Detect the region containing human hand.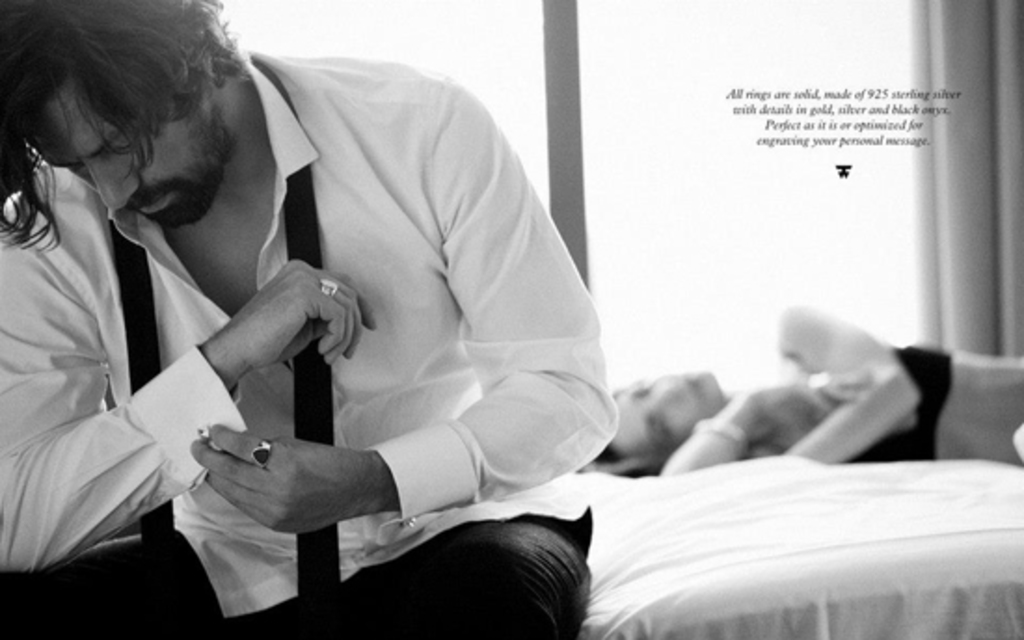
186:419:371:541.
